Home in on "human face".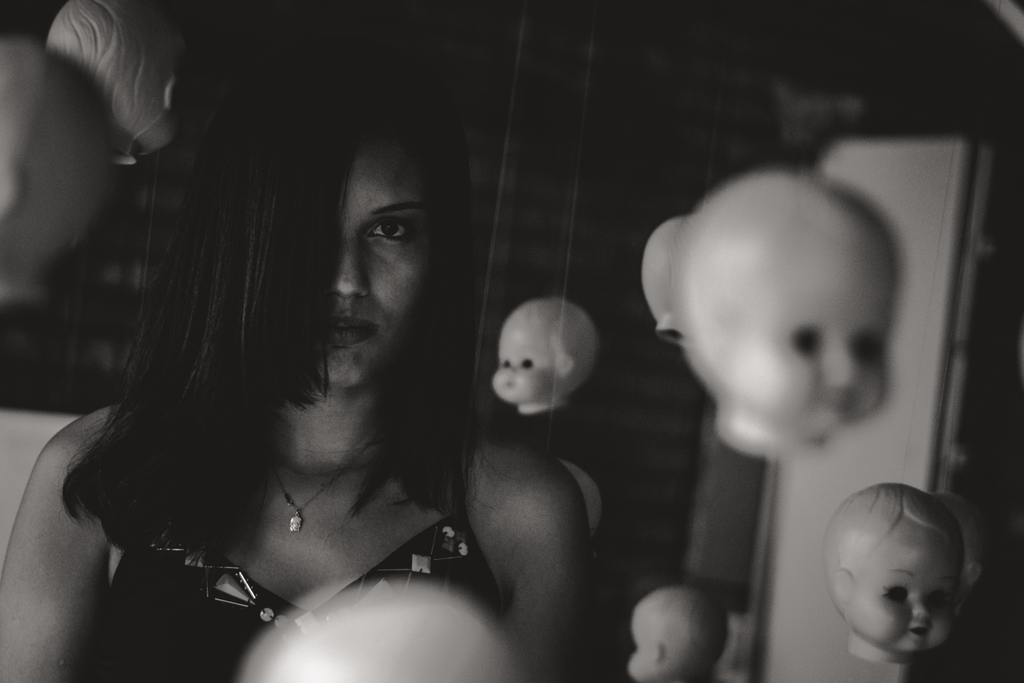
Homed in at bbox=[492, 314, 563, 407].
